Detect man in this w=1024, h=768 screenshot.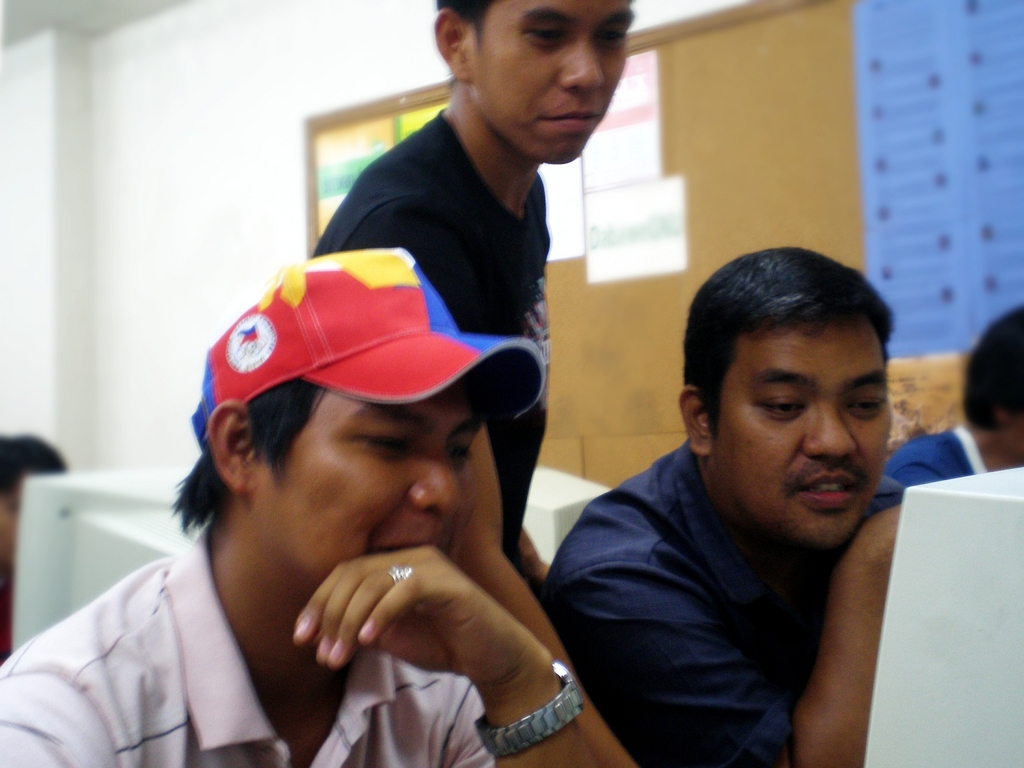
Detection: left=543, top=244, right=898, bottom=767.
